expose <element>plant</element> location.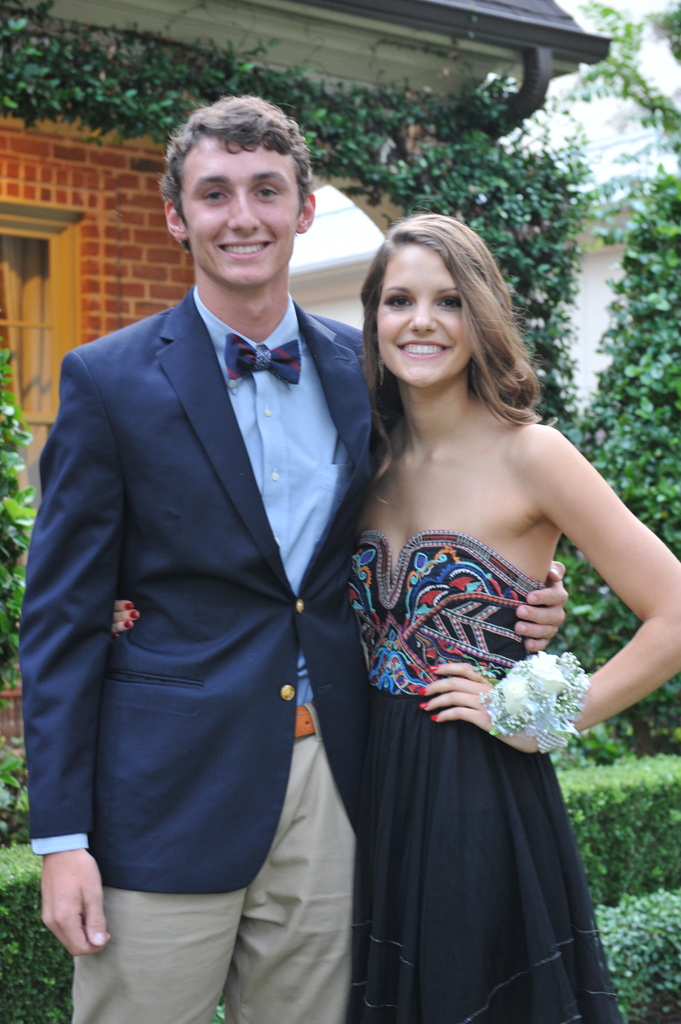
Exposed at bbox=[0, 349, 41, 691].
